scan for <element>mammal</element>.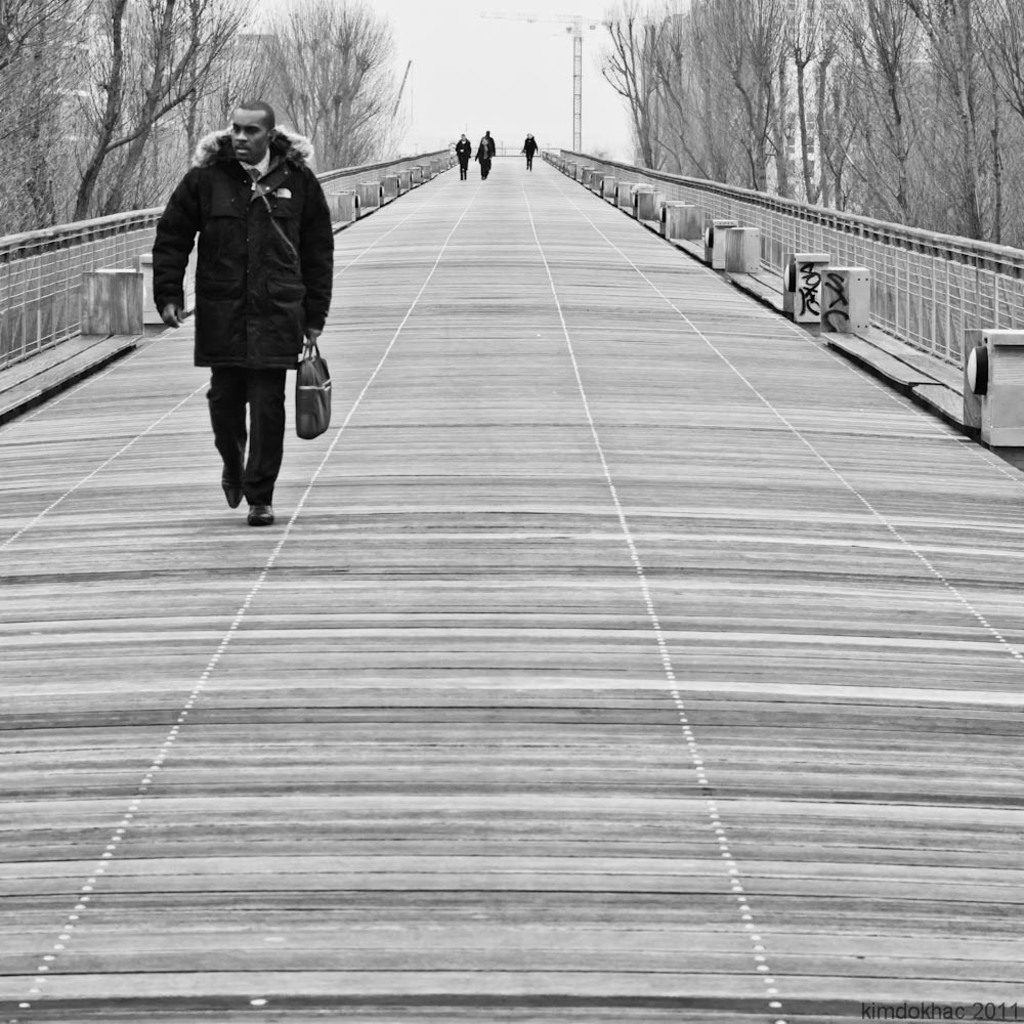
Scan result: select_region(522, 134, 538, 170).
